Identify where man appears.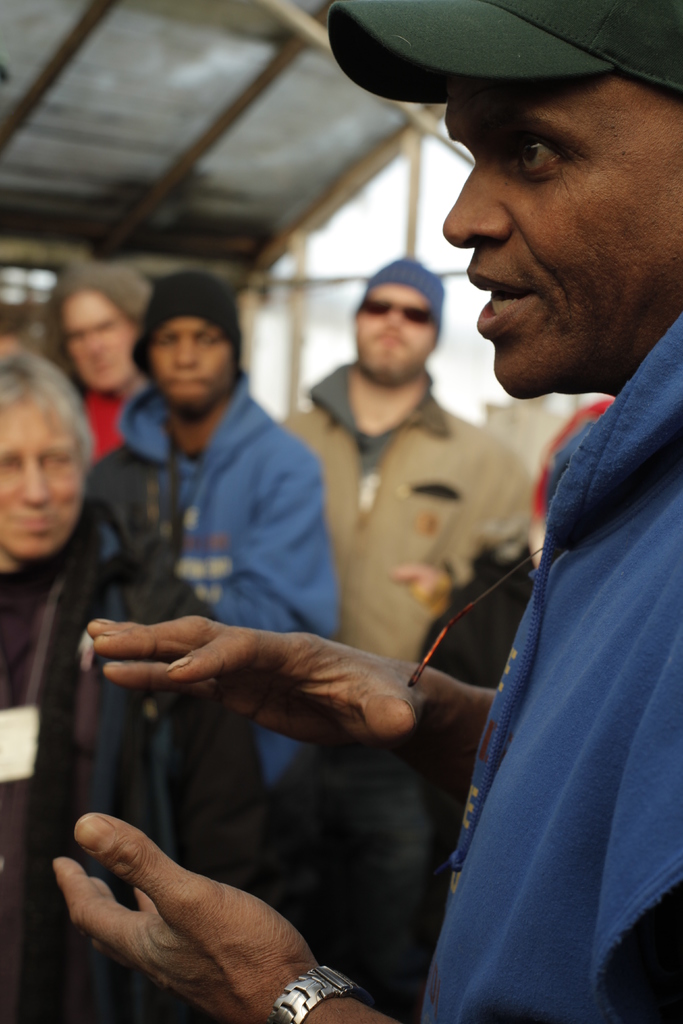
Appears at x1=36 y1=266 x2=160 y2=468.
